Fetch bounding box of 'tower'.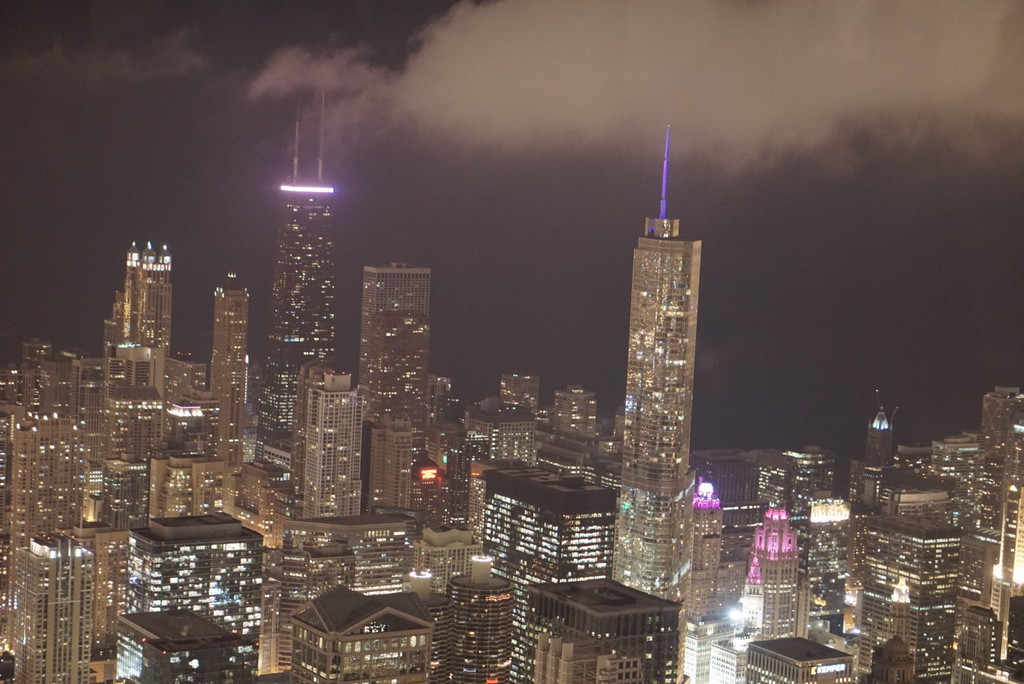
Bbox: bbox=[241, 140, 358, 383].
